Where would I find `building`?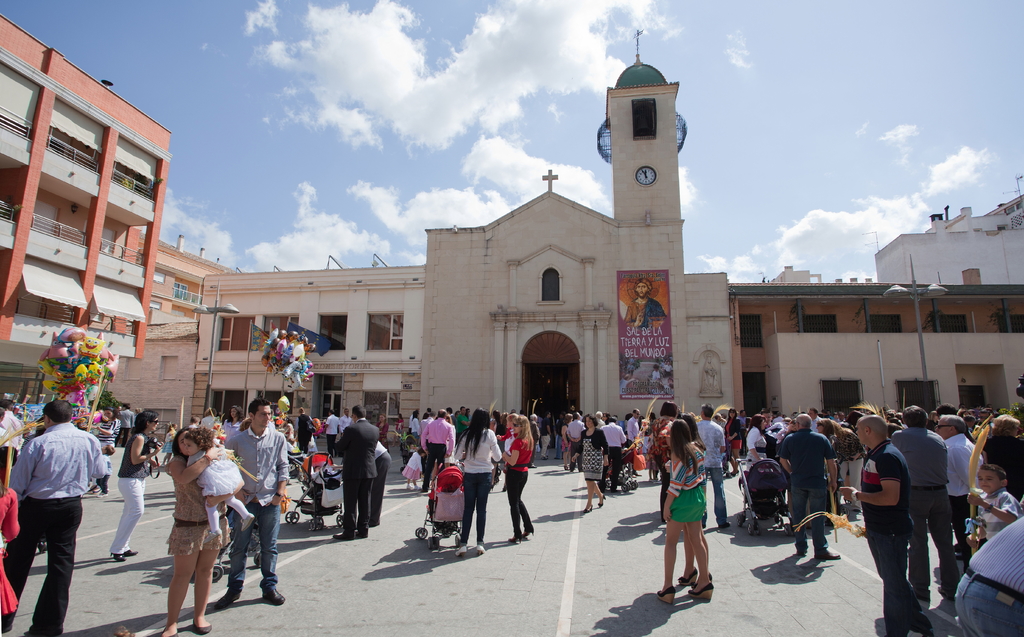
At [137, 235, 228, 312].
